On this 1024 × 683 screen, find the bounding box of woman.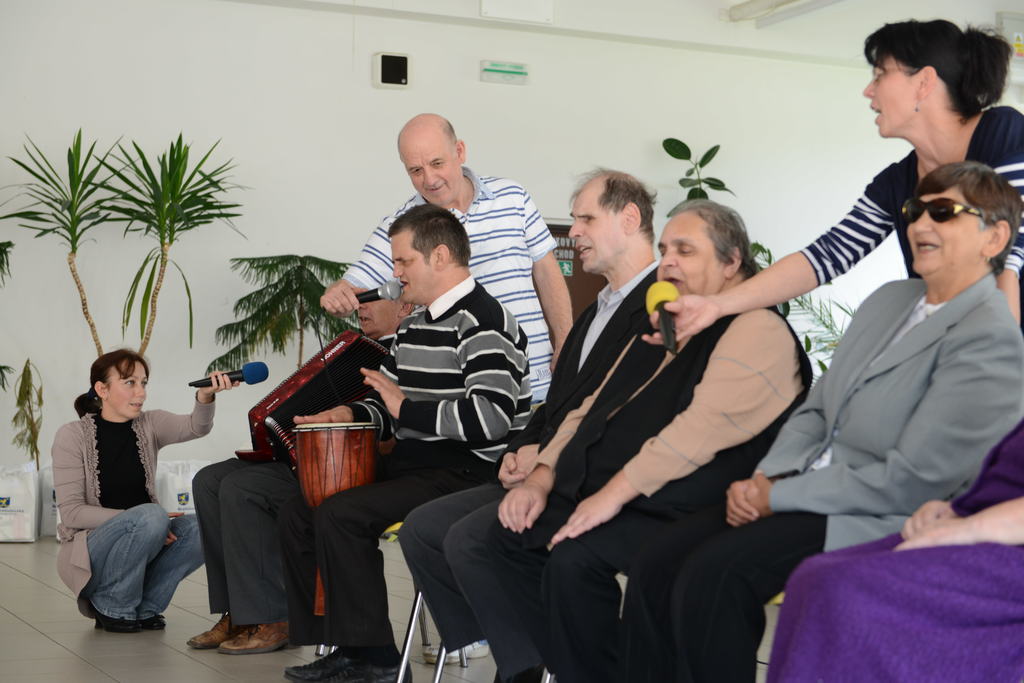
Bounding box: 52 328 196 644.
